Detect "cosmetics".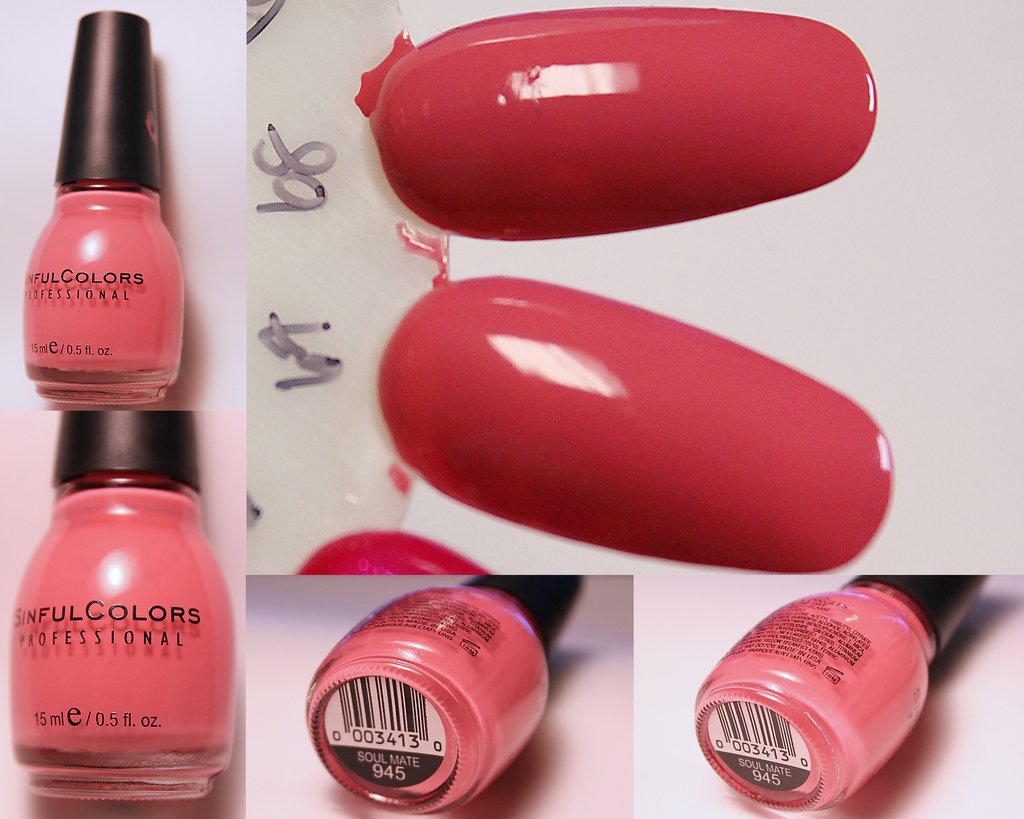
Detected at (692,575,991,809).
